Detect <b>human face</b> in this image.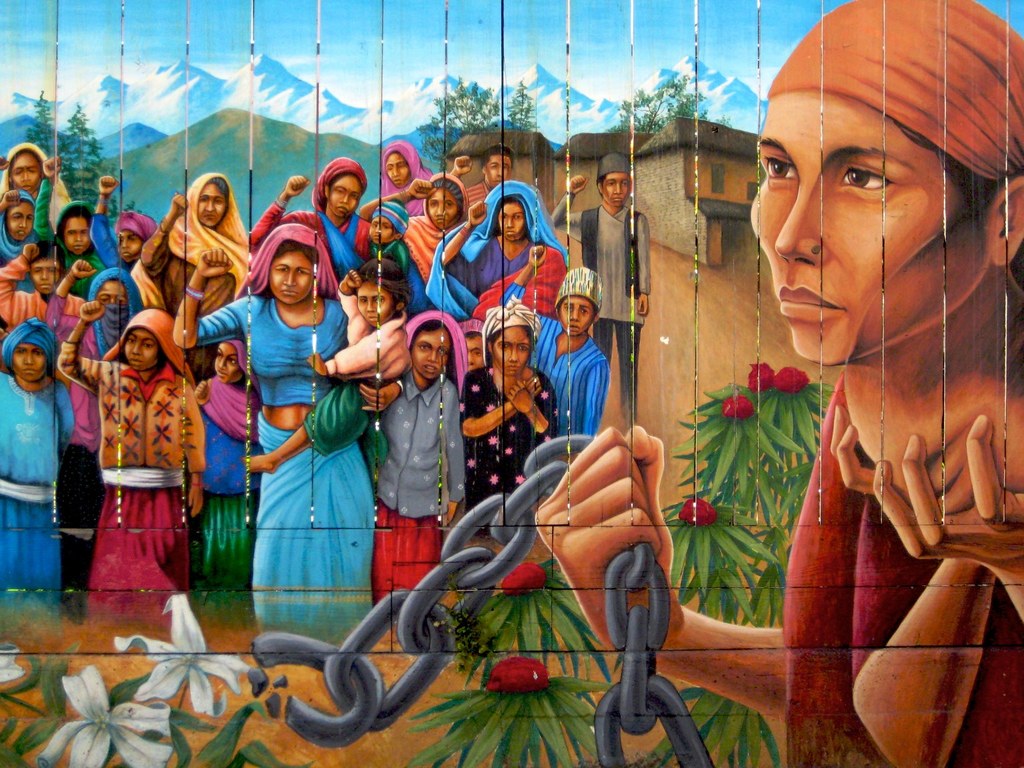
Detection: (x1=97, y1=279, x2=127, y2=305).
